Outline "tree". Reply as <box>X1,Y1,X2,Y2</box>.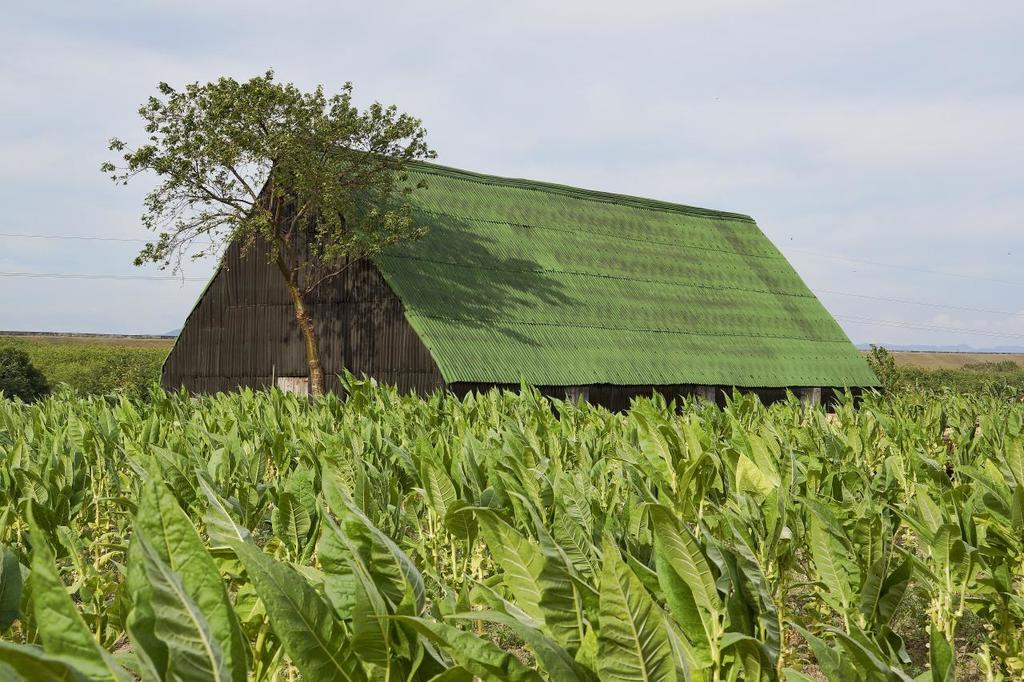
<box>865,342,902,409</box>.
